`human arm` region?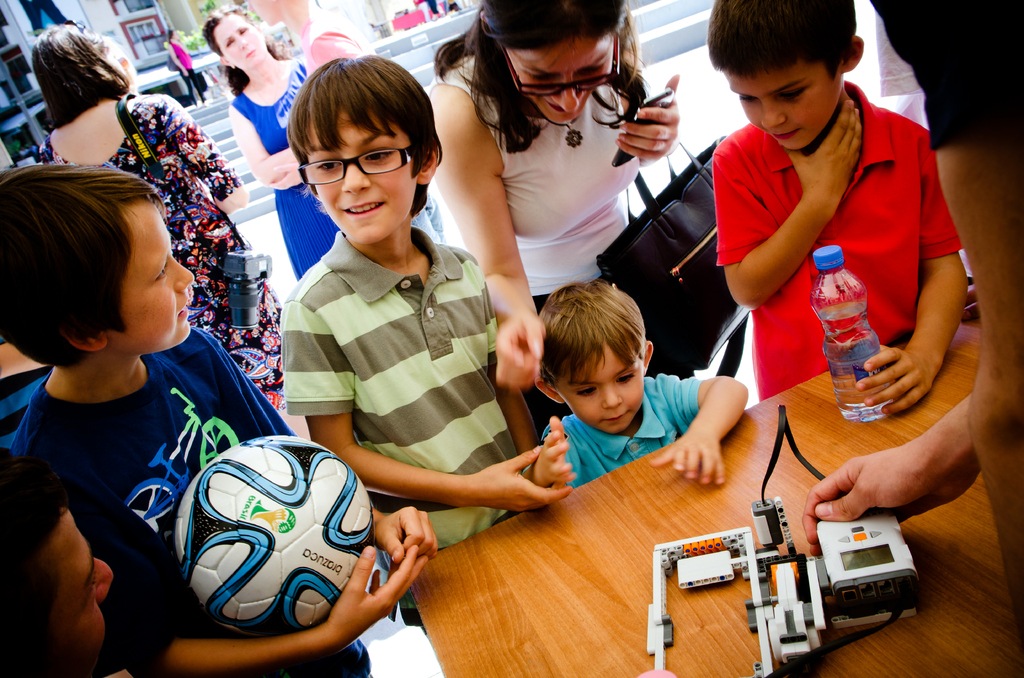
<box>666,370,751,485</box>
